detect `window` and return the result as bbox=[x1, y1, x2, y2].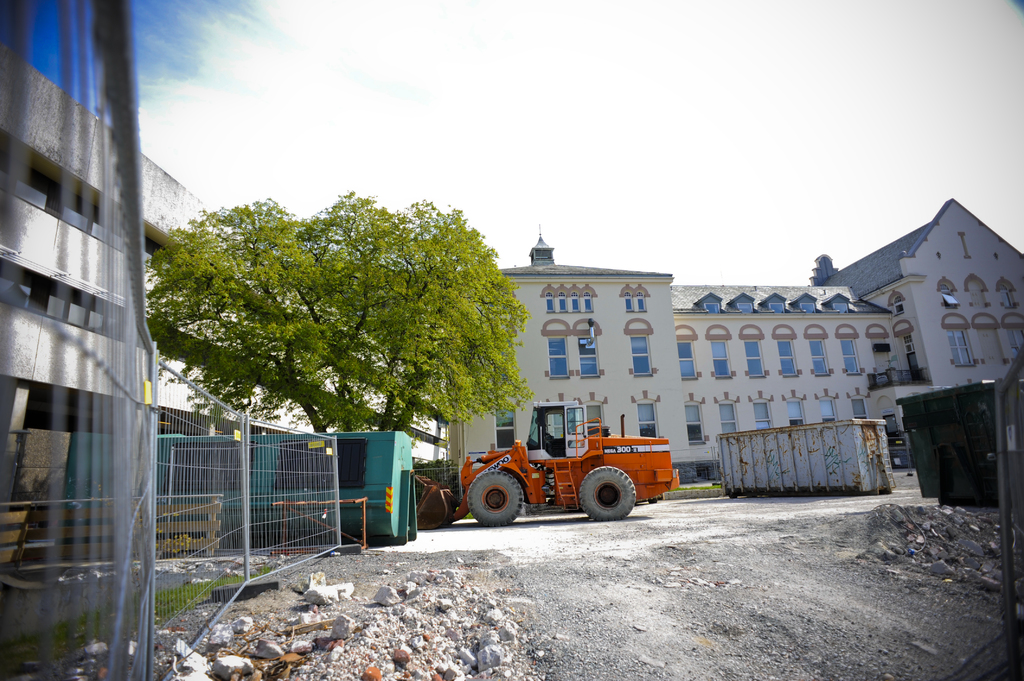
bbox=[577, 335, 604, 382].
